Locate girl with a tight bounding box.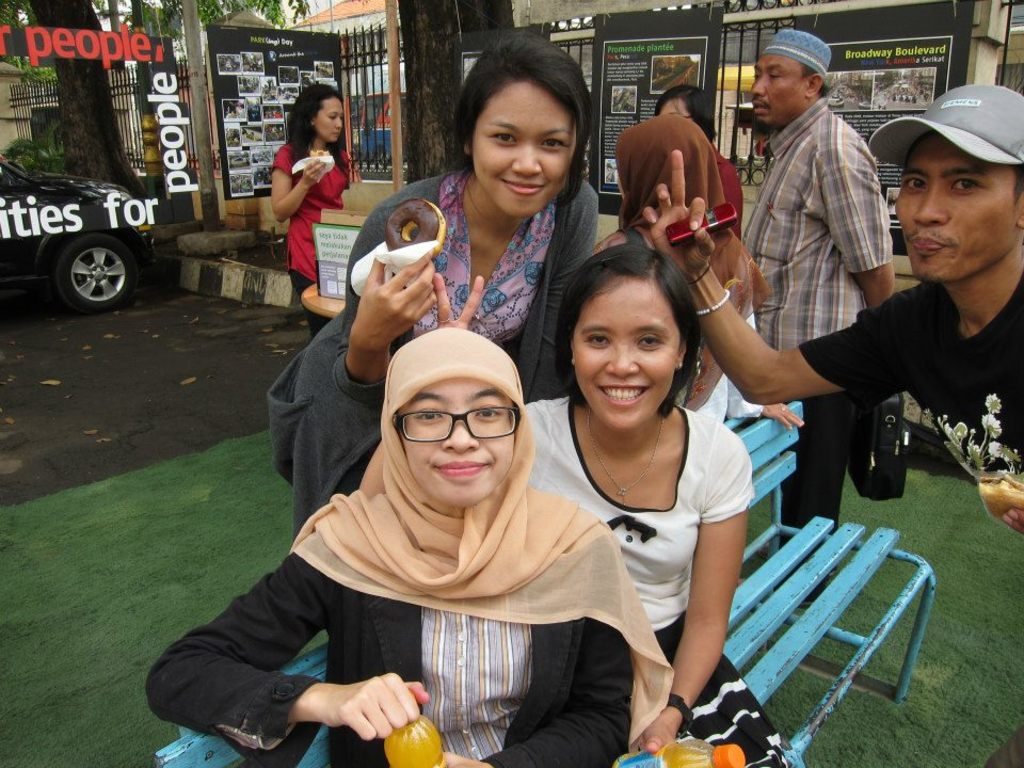
bbox=[435, 241, 795, 767].
